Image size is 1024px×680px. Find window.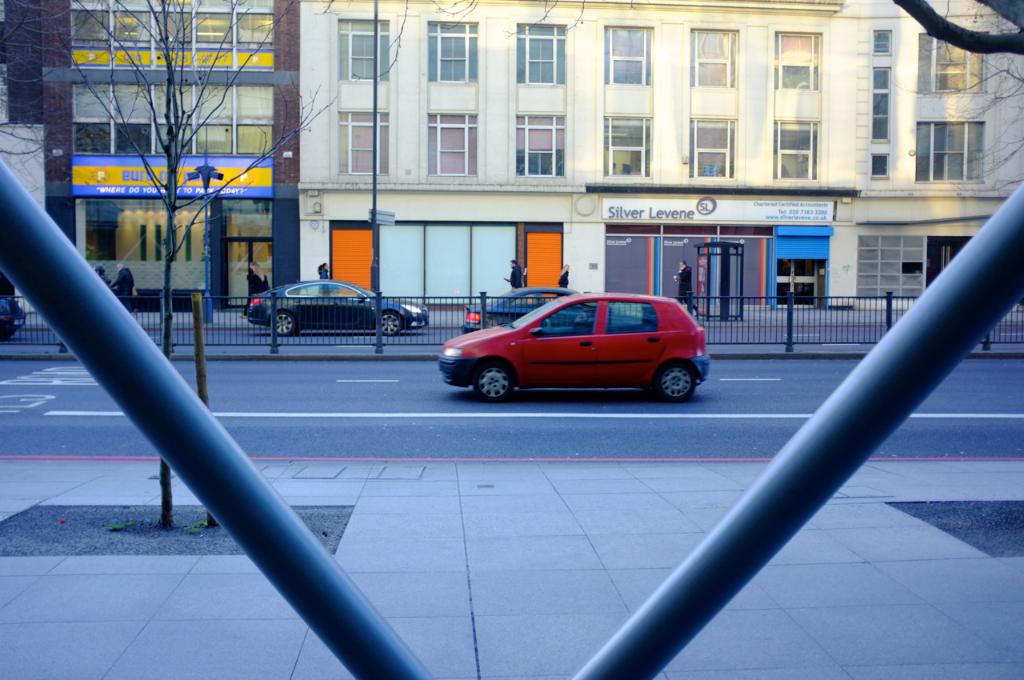
340 9 385 78.
